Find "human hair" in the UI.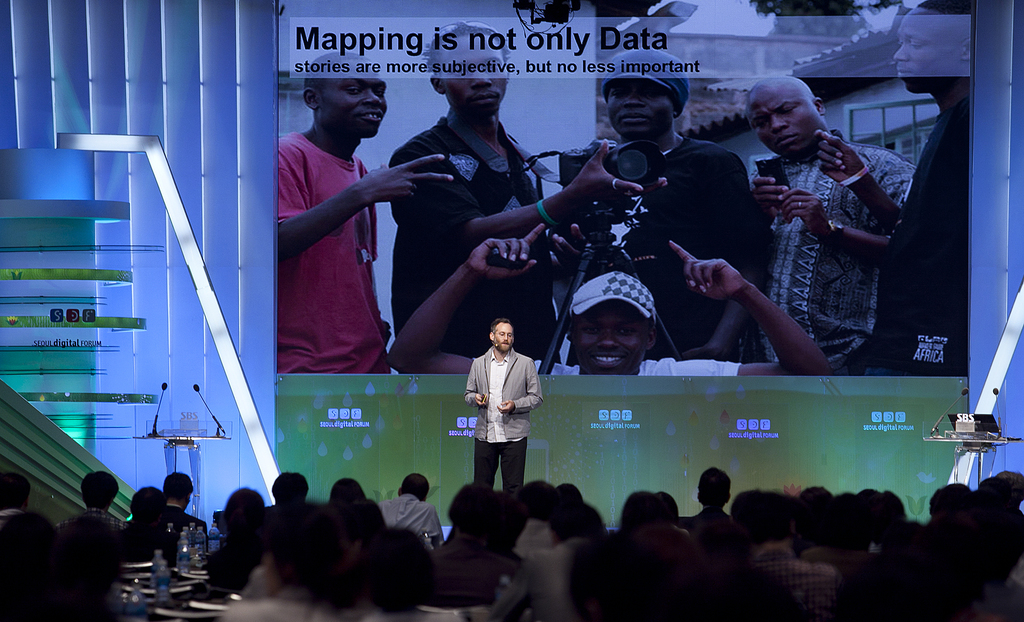
UI element at 222/488/263/542.
